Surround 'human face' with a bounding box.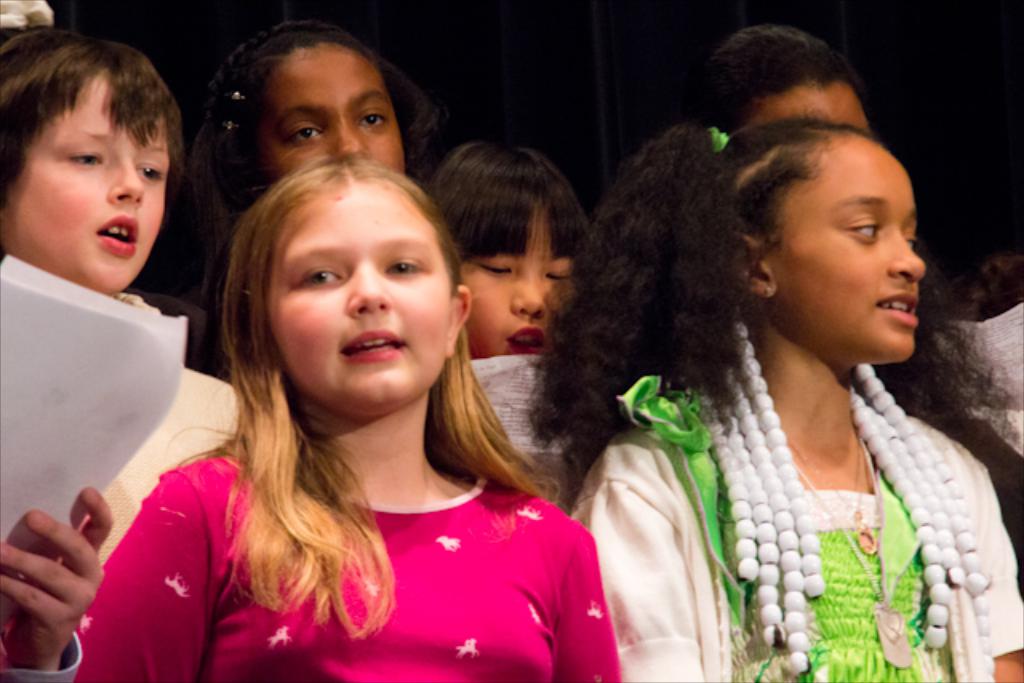
box=[762, 134, 928, 369].
